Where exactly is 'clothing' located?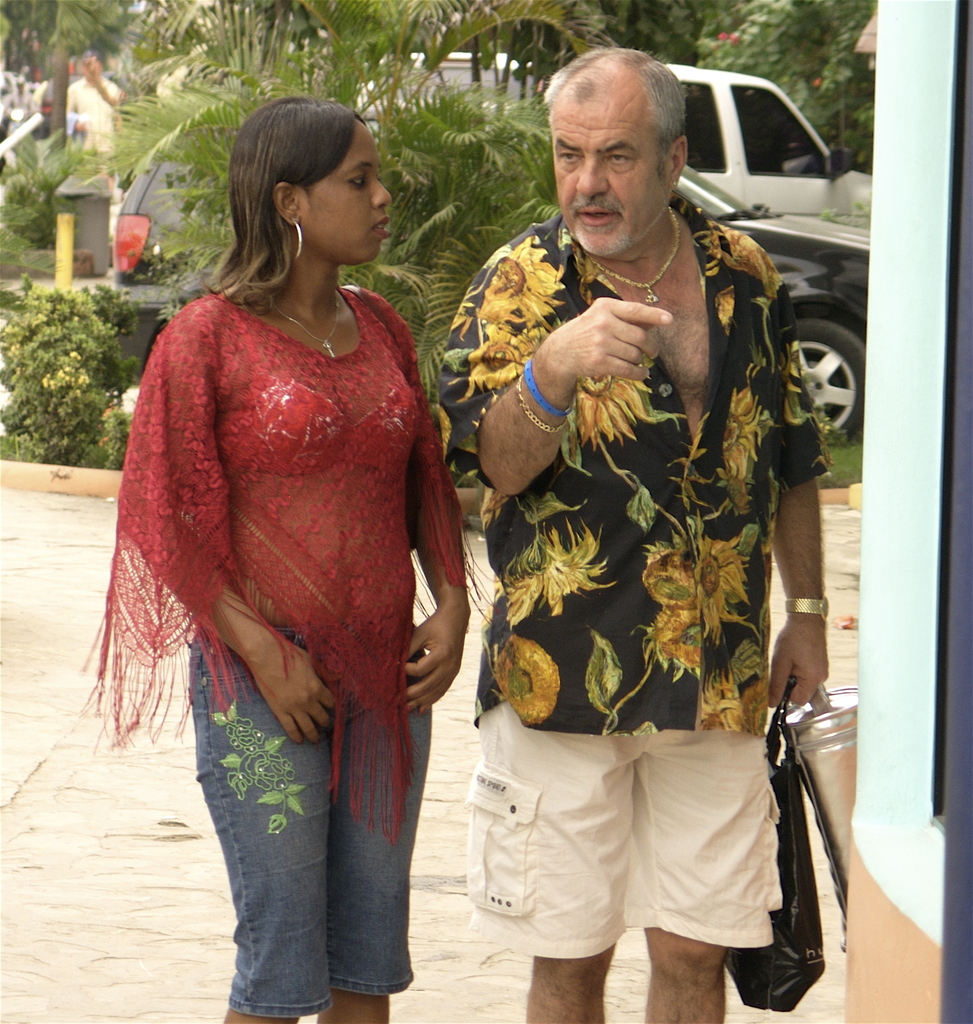
Its bounding box is <box>433,211,783,737</box>.
